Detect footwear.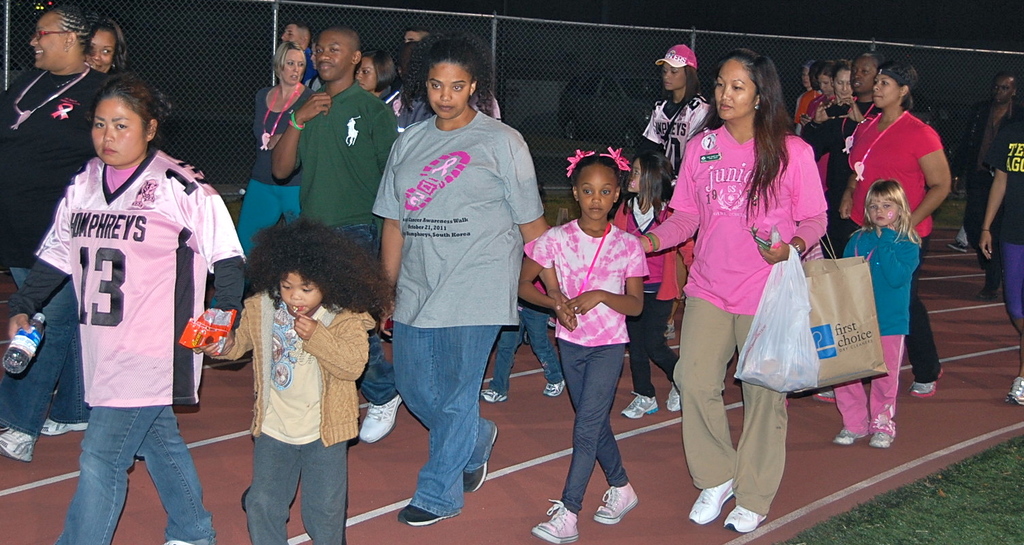
Detected at pyautogui.locateOnScreen(865, 430, 897, 448).
